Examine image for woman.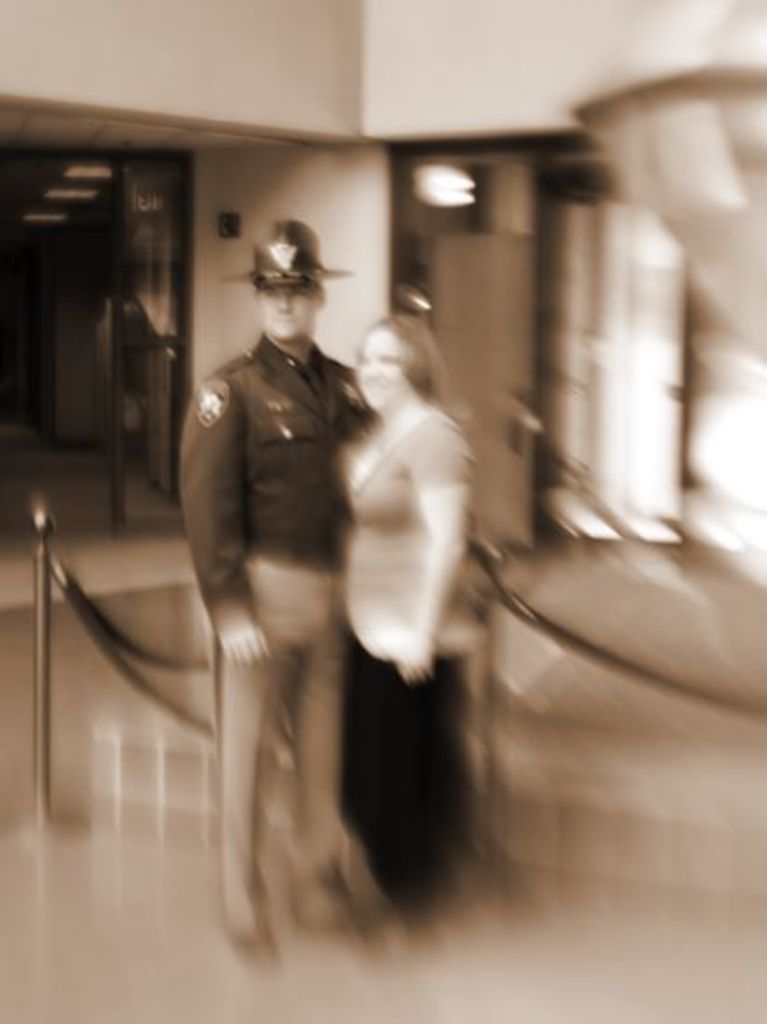
Examination result: {"x1": 337, "y1": 309, "x2": 480, "y2": 912}.
